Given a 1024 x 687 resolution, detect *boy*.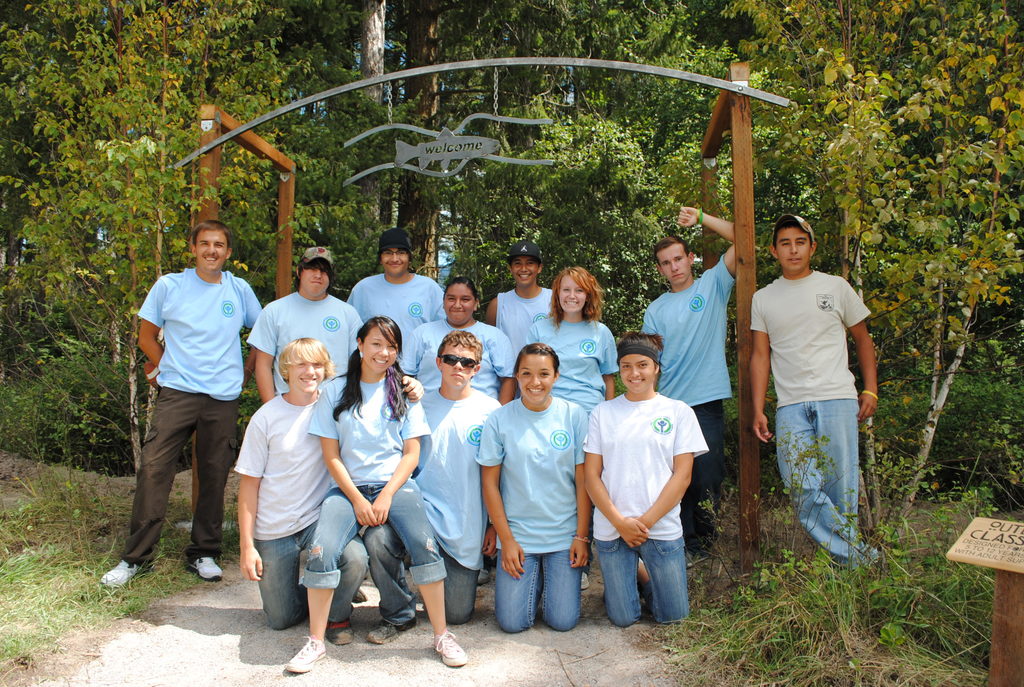
732, 215, 882, 594.
